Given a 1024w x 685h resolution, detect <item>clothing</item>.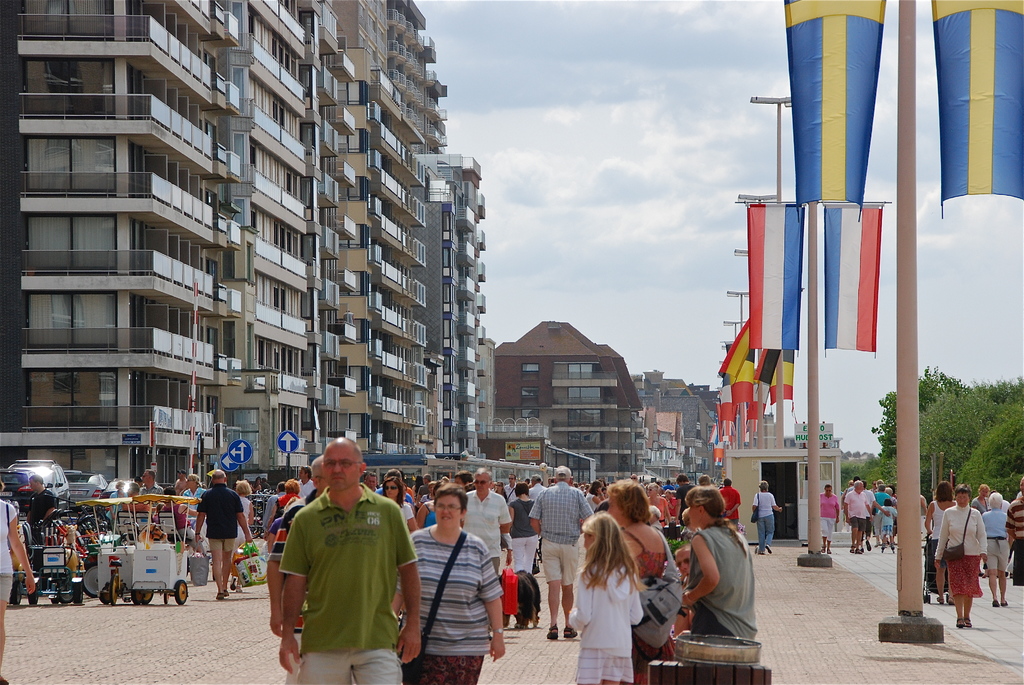
x1=530, y1=481, x2=594, y2=581.
